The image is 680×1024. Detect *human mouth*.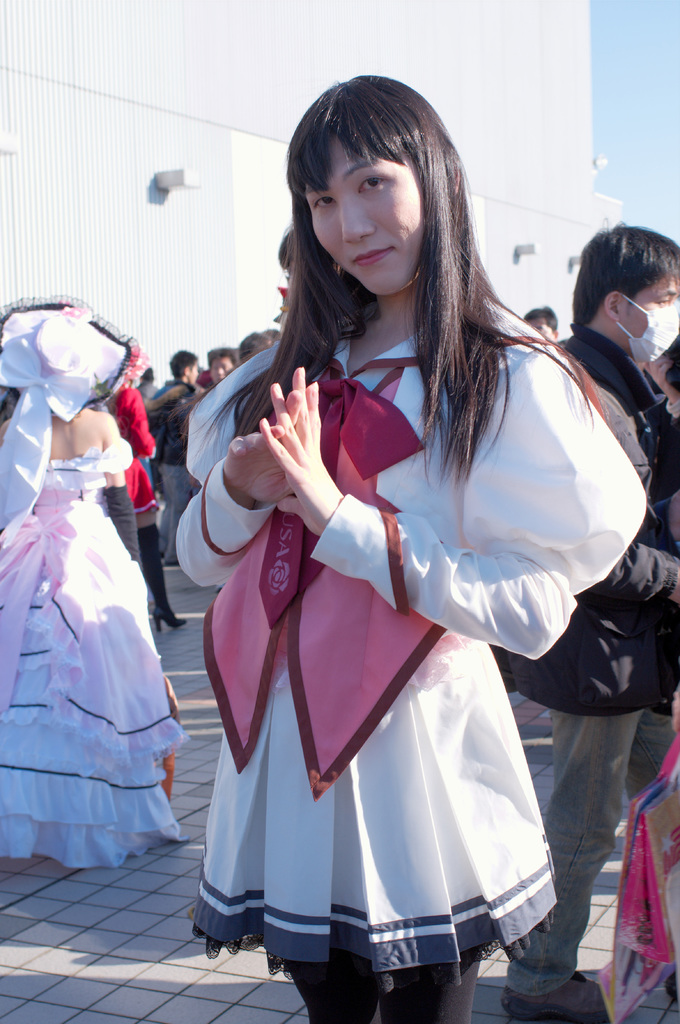
Detection: <bbox>351, 244, 400, 265</bbox>.
